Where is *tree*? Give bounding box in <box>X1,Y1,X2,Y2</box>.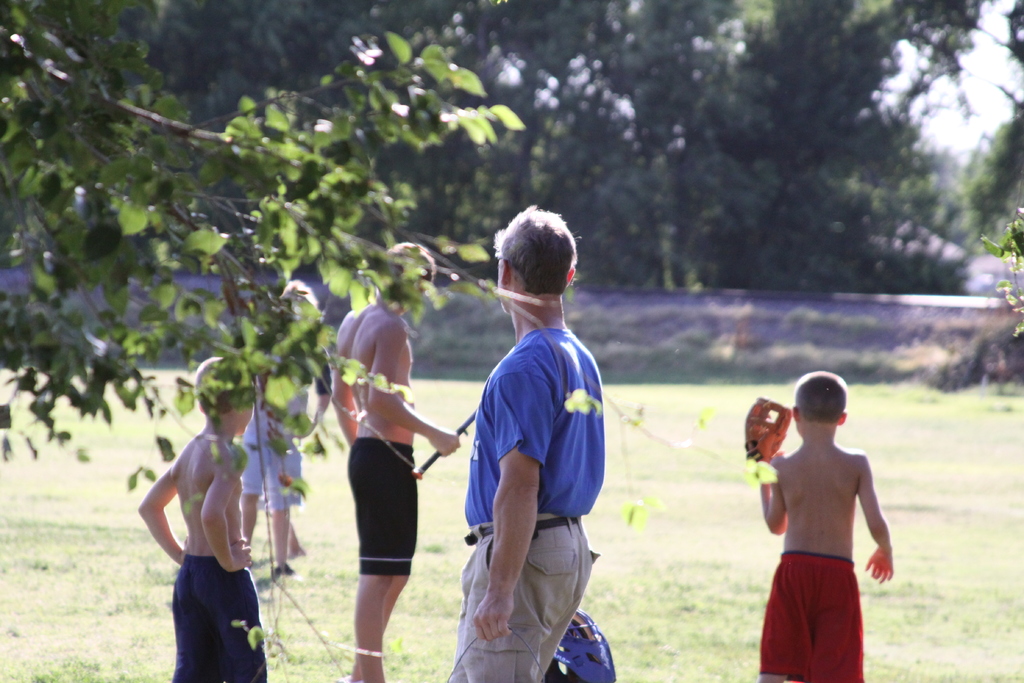
<box>316,0,591,260</box>.
